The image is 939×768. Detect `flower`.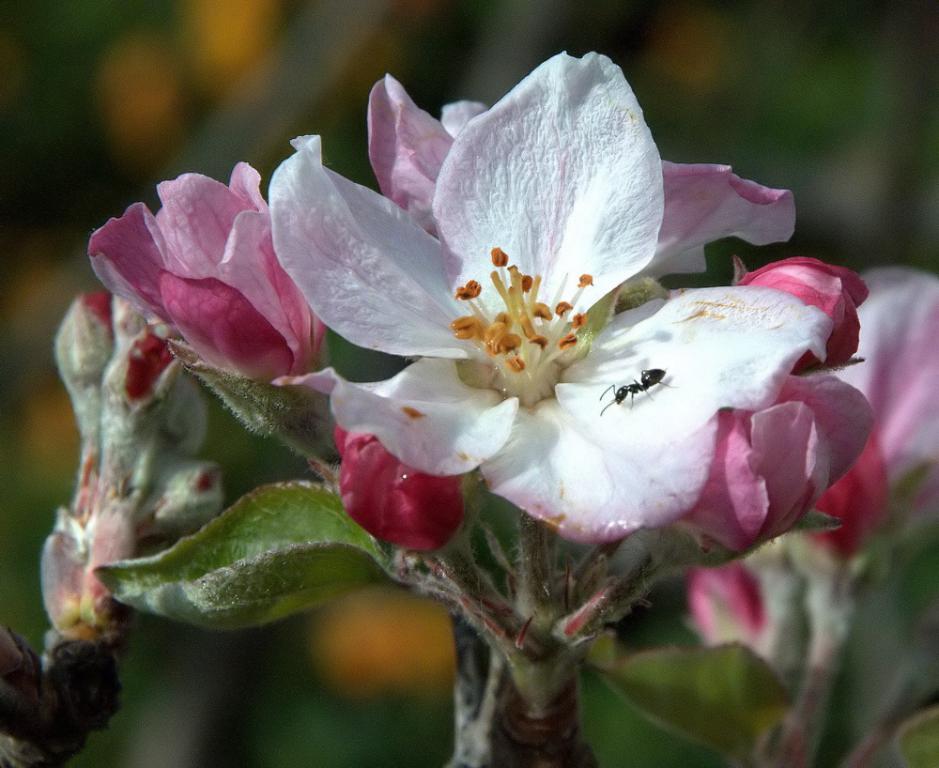
Detection: (left=818, top=266, right=938, bottom=555).
